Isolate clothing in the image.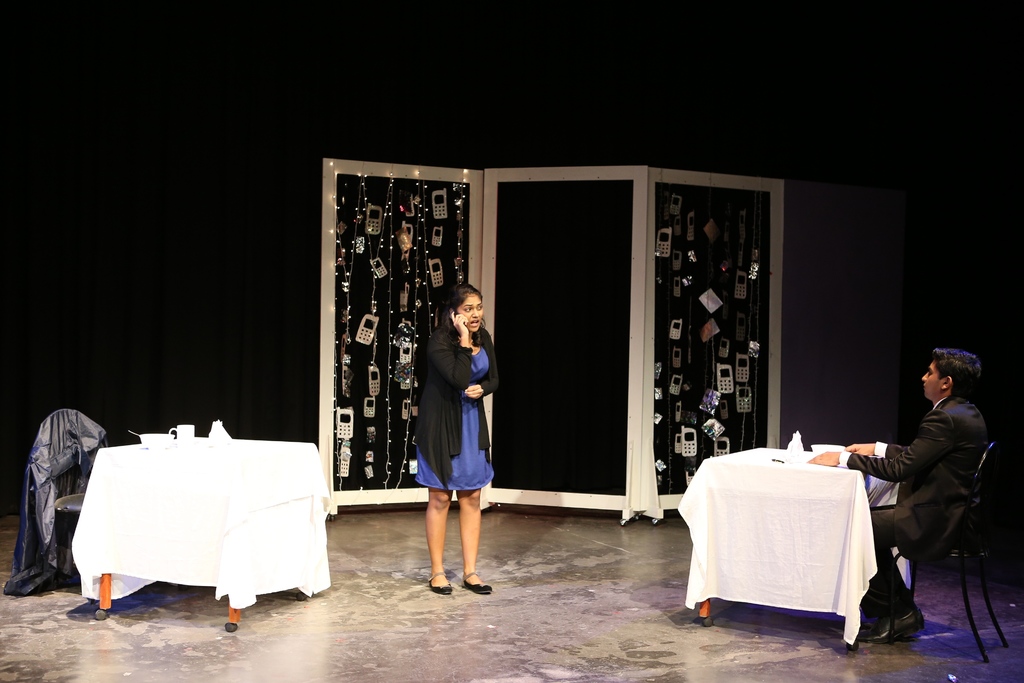
Isolated region: region(837, 392, 989, 621).
